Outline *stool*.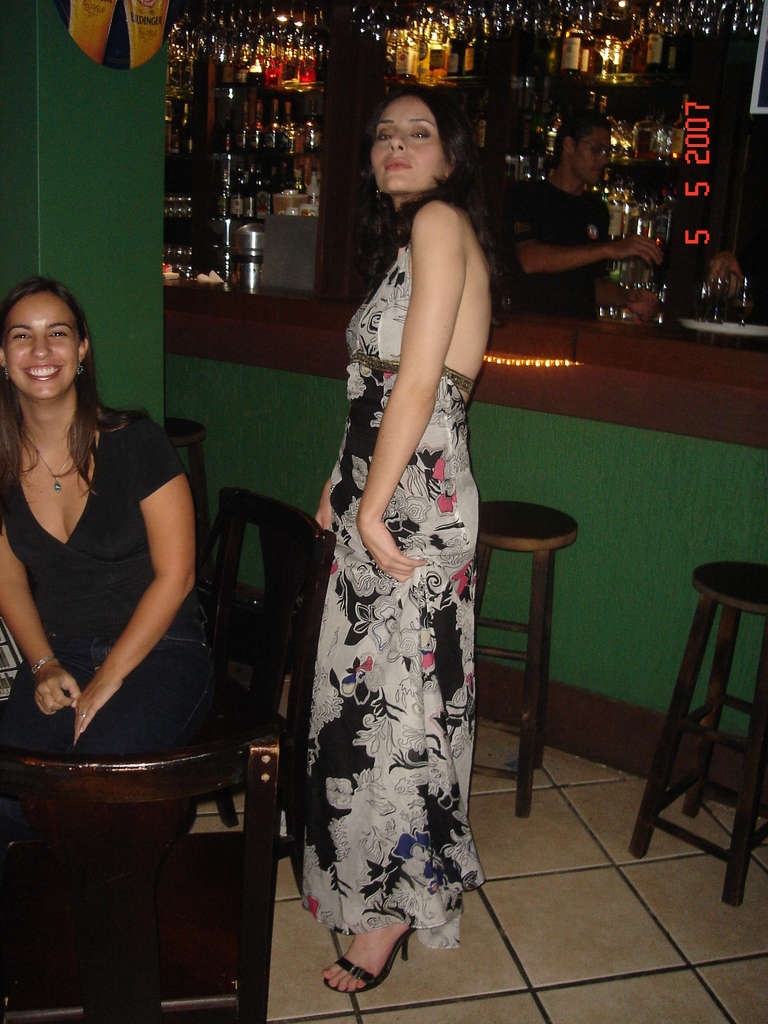
Outline: [627, 560, 767, 901].
